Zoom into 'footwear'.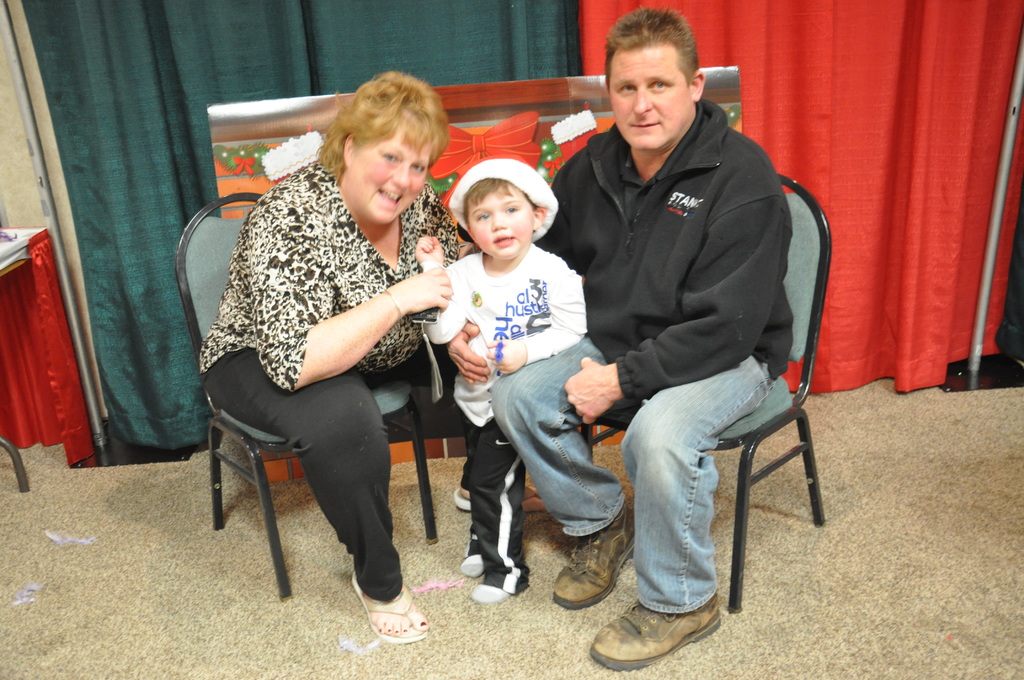
Zoom target: x1=584, y1=592, x2=721, y2=665.
